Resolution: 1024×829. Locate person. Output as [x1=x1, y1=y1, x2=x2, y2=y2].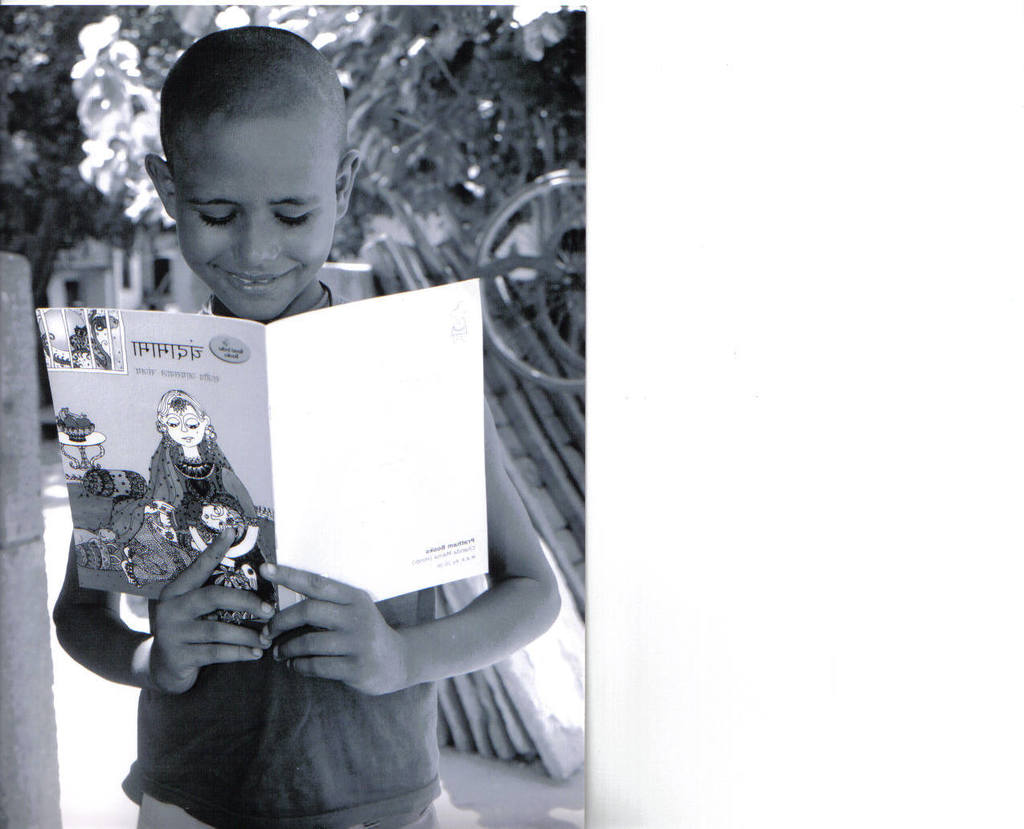
[x1=55, y1=26, x2=564, y2=828].
